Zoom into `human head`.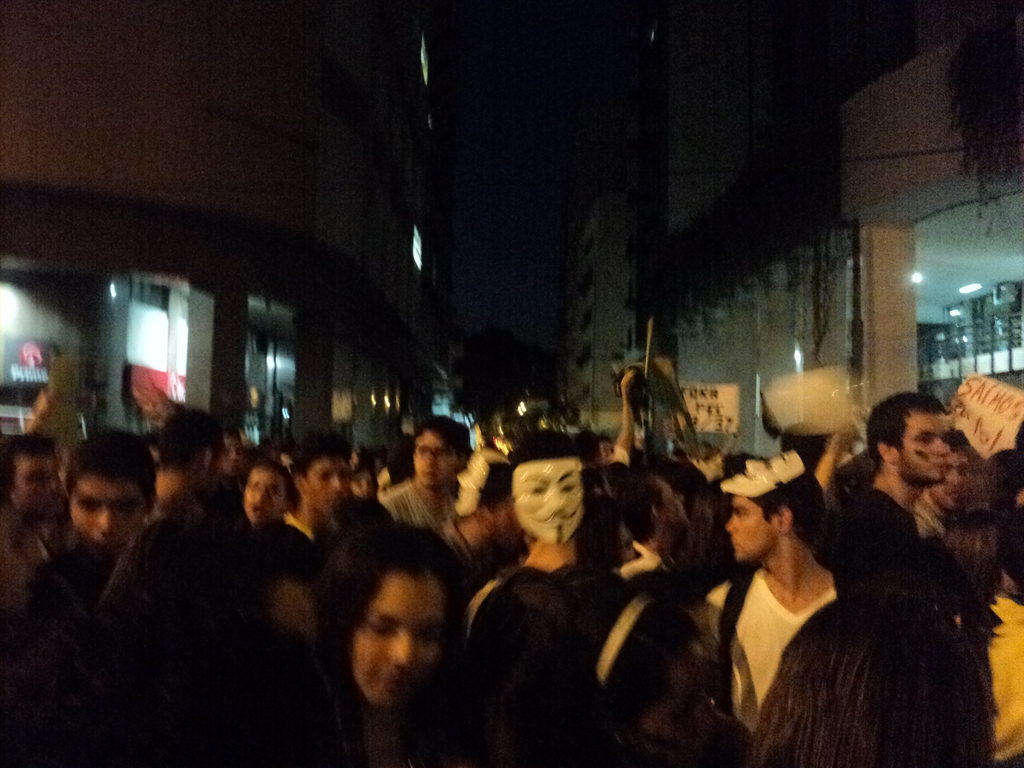
Zoom target: BBox(285, 435, 355, 519).
